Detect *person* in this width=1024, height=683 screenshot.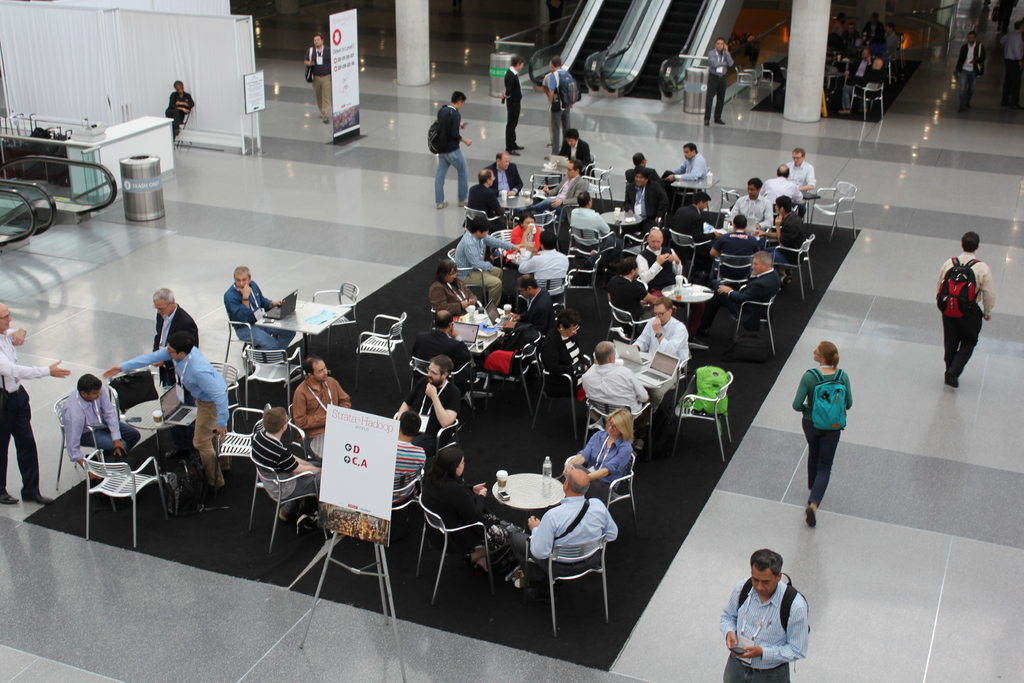
Detection: box(742, 29, 762, 70).
